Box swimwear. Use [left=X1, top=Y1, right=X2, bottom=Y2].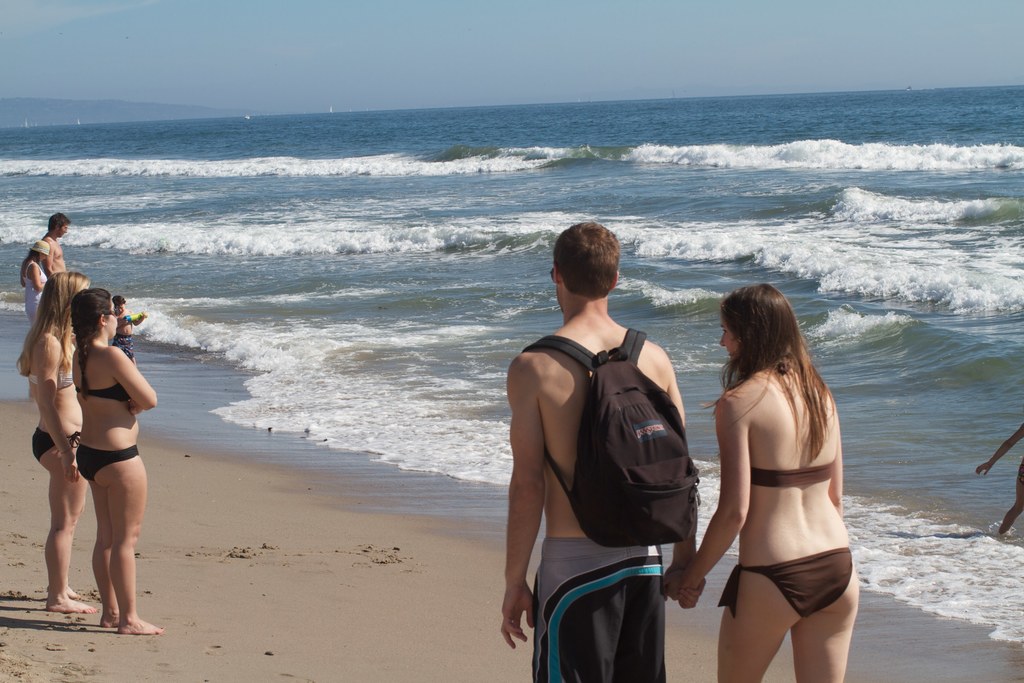
[left=72, top=446, right=140, bottom=480].
